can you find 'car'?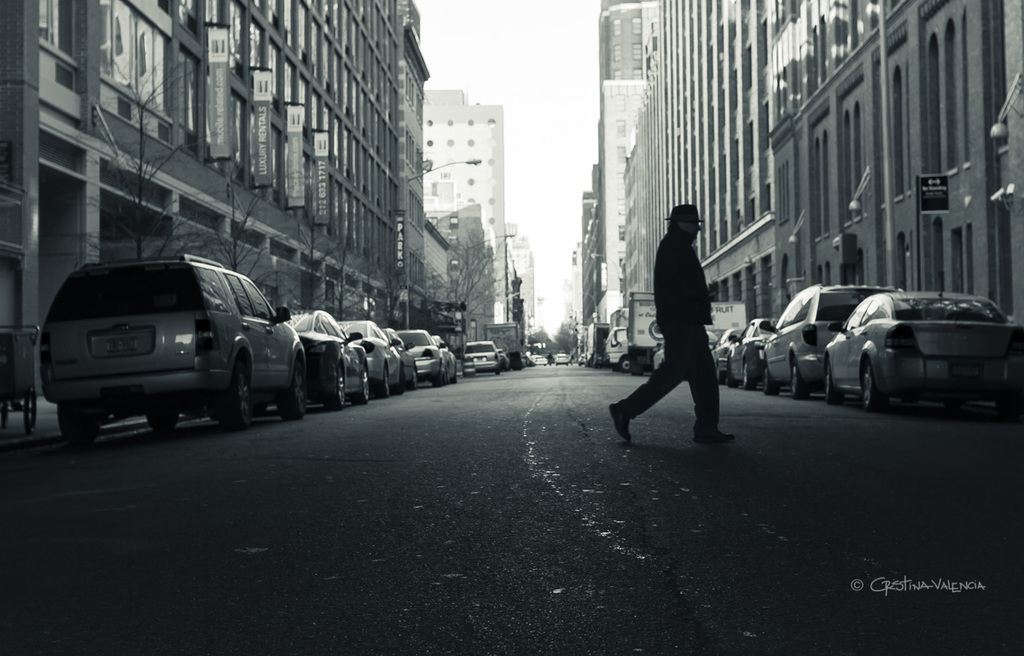
Yes, bounding box: bbox(760, 281, 893, 390).
